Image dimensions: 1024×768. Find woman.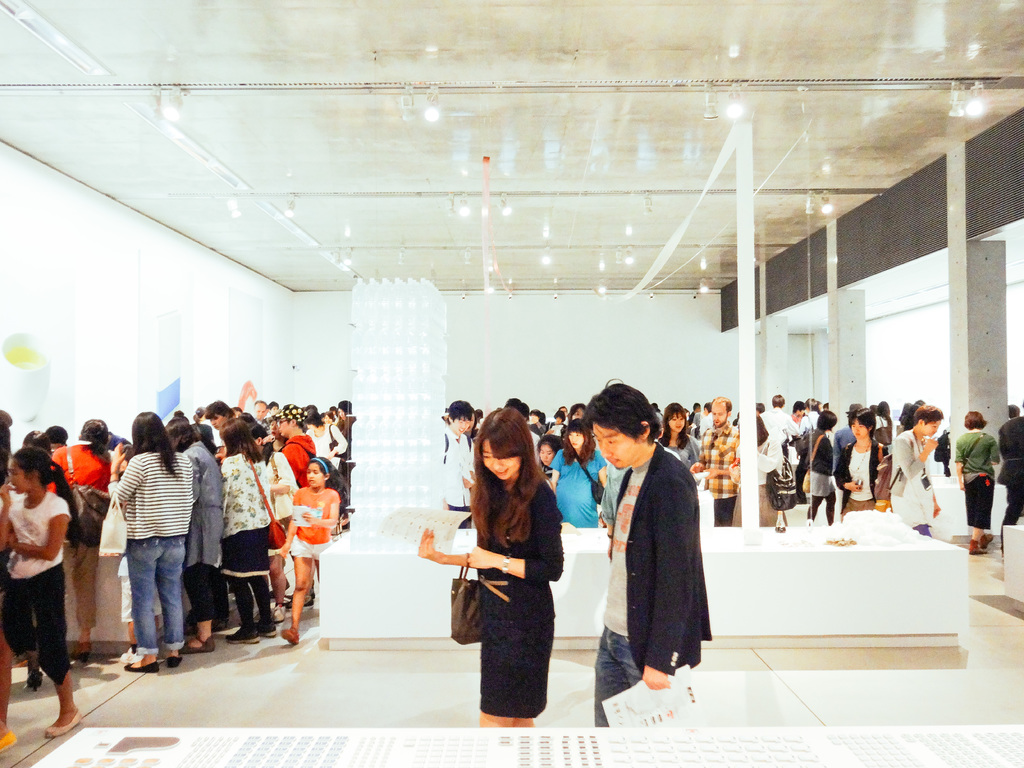
(874,401,893,452).
